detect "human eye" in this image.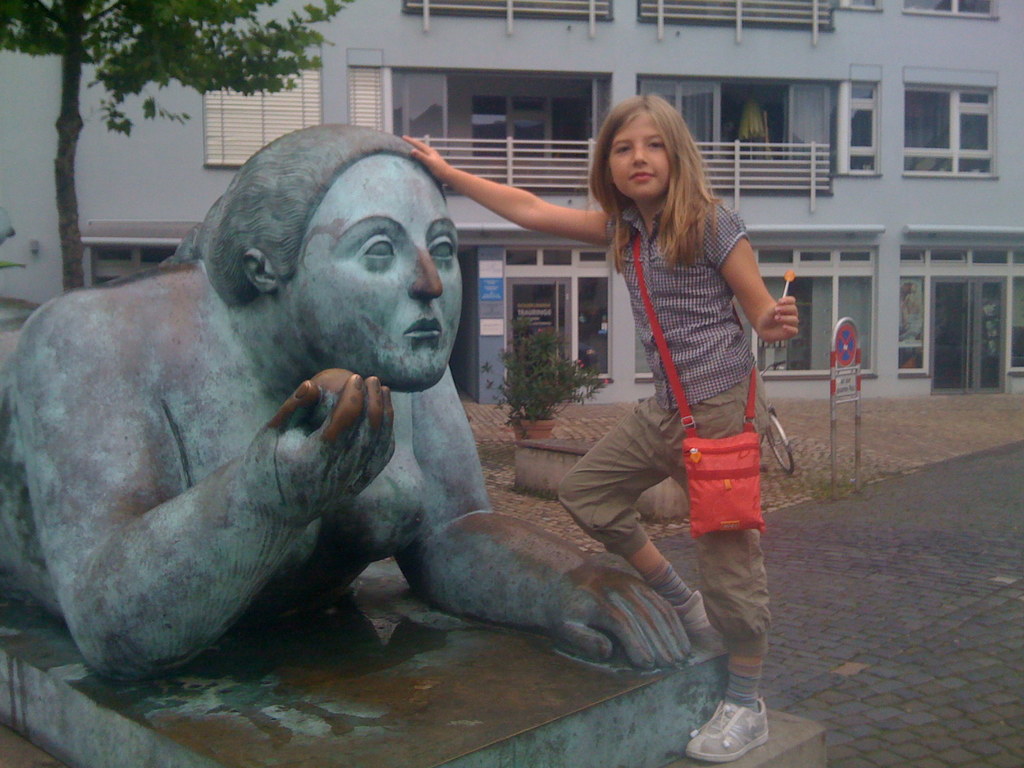
Detection: bbox=(362, 230, 401, 270).
